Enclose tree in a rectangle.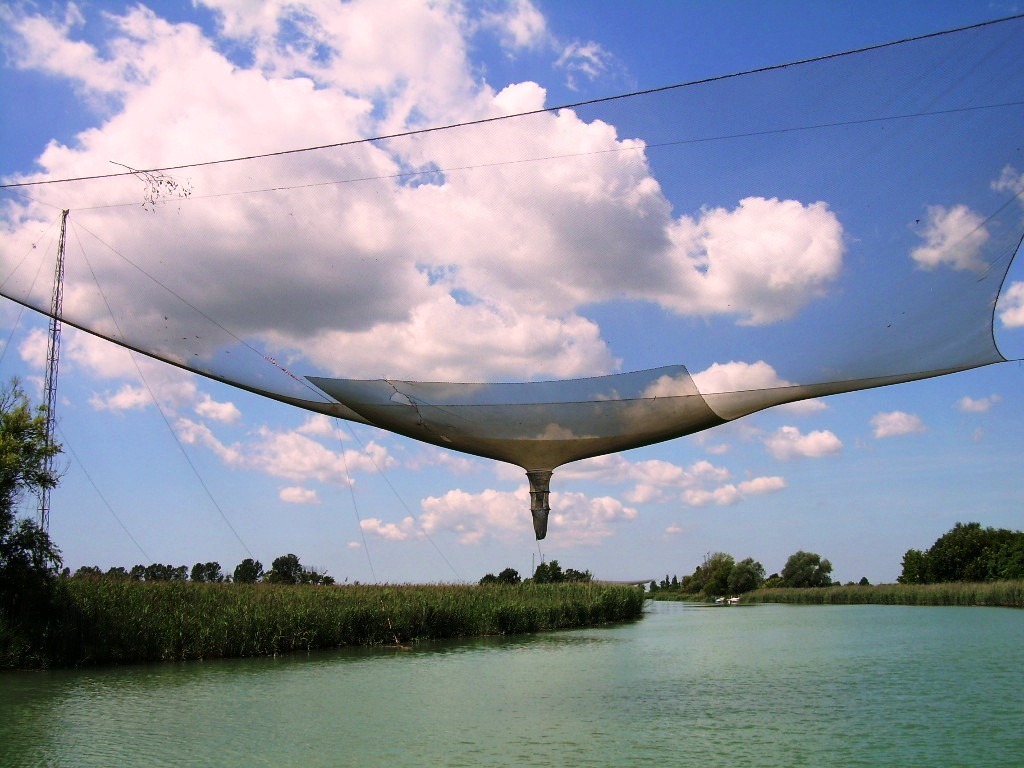
bbox=[234, 559, 268, 585].
